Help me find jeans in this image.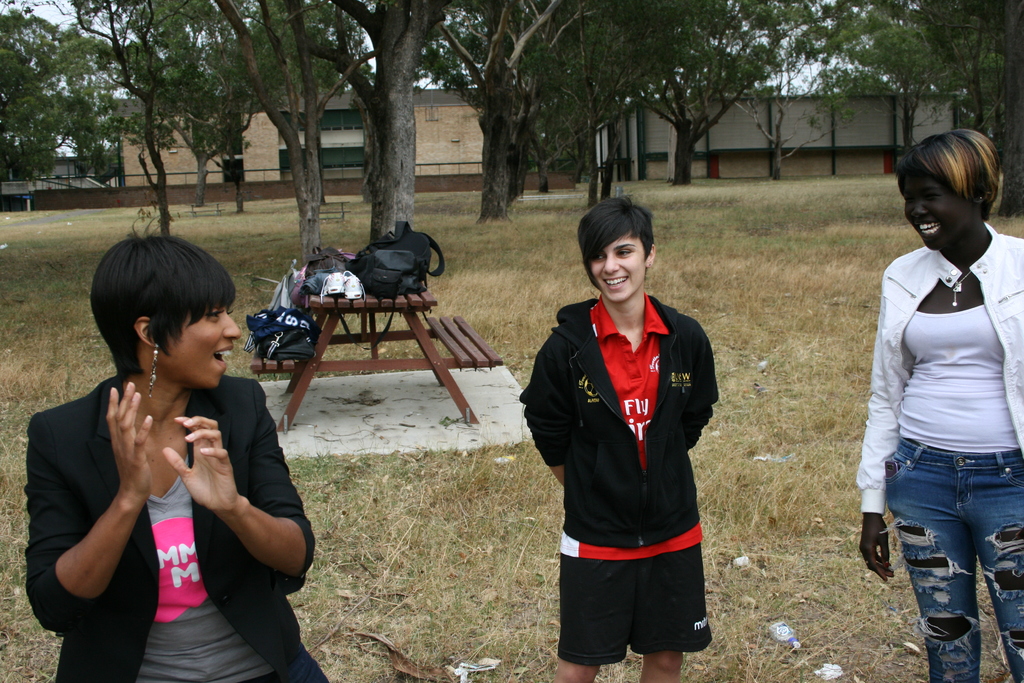
Found it: x1=902 y1=435 x2=1015 y2=673.
